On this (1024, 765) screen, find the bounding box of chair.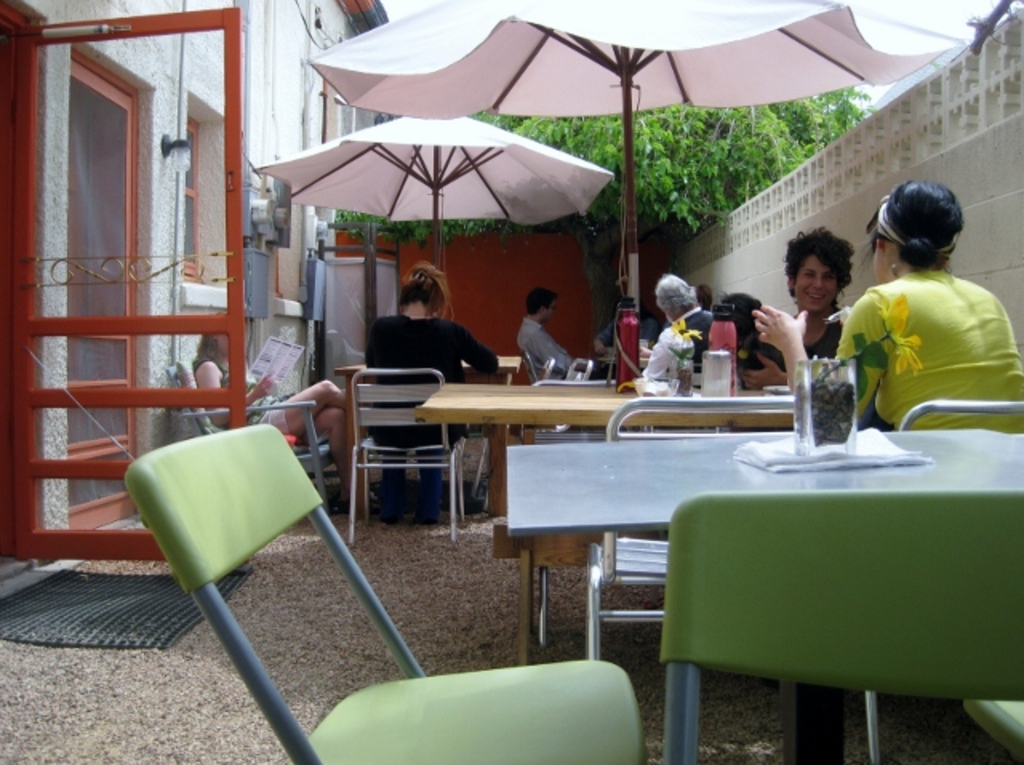
Bounding box: <region>117, 421, 650, 763</region>.
